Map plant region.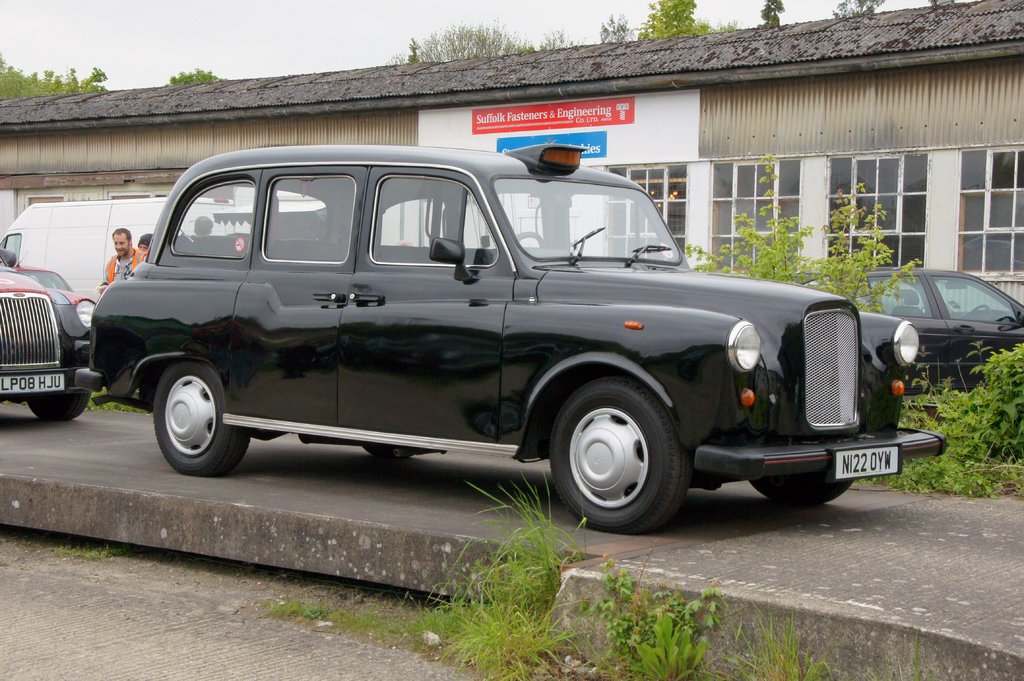
Mapped to 680:148:929:314.
